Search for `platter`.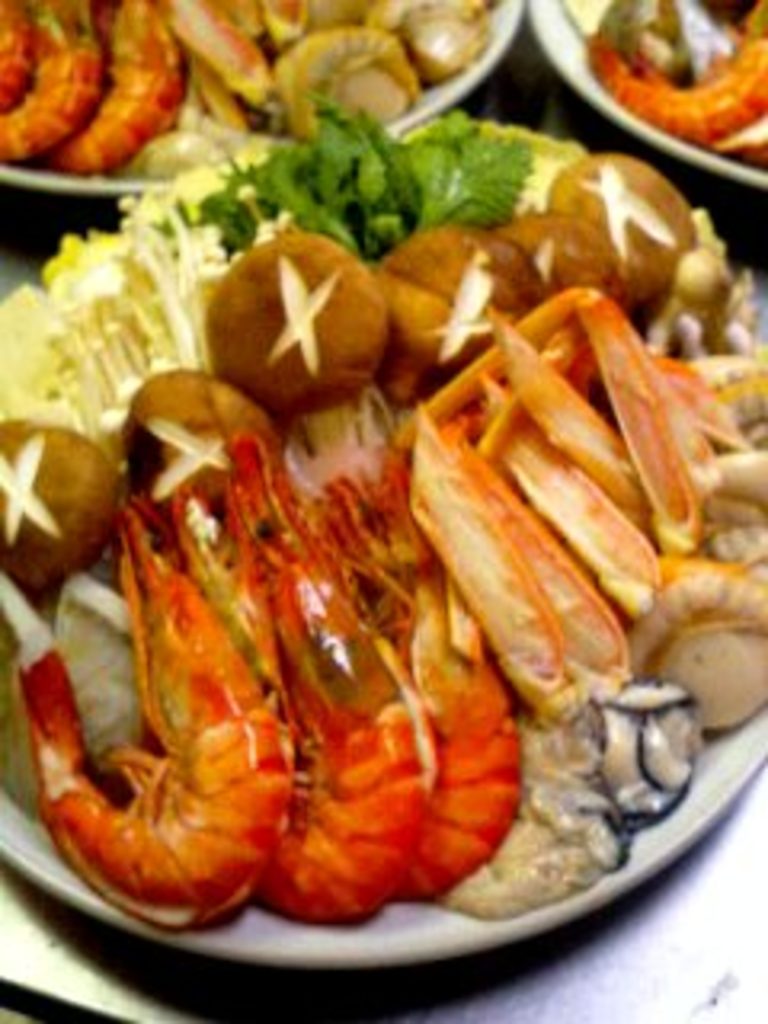
Found at 0/0/525/195.
